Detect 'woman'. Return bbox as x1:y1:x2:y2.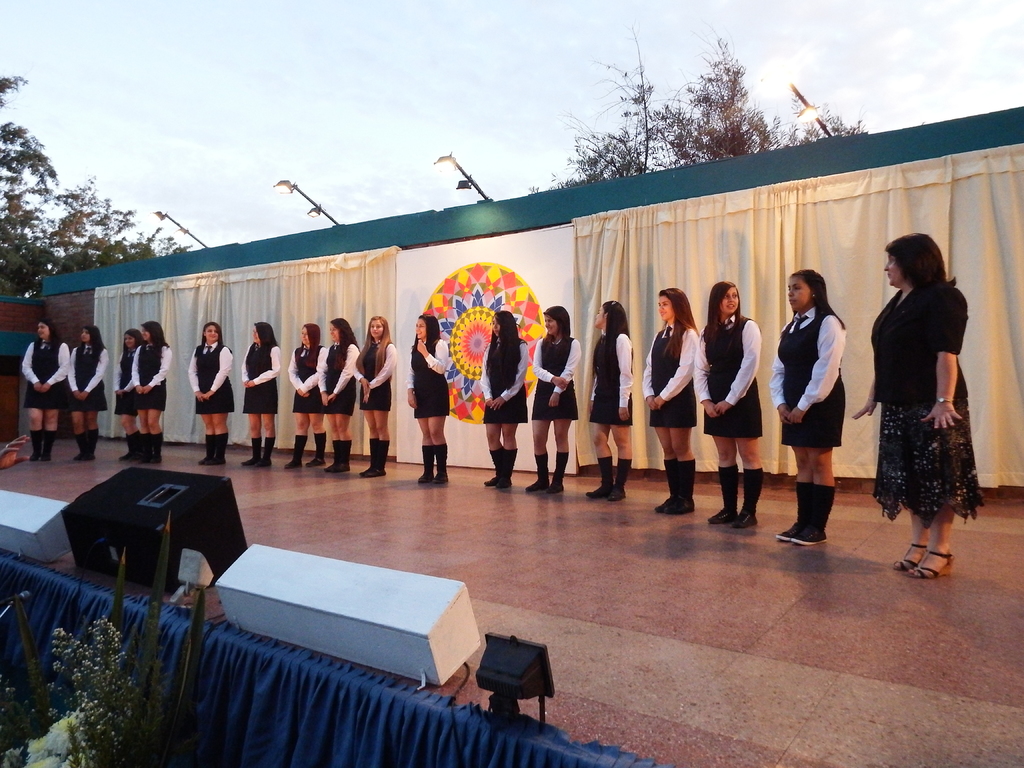
316:316:362:474.
